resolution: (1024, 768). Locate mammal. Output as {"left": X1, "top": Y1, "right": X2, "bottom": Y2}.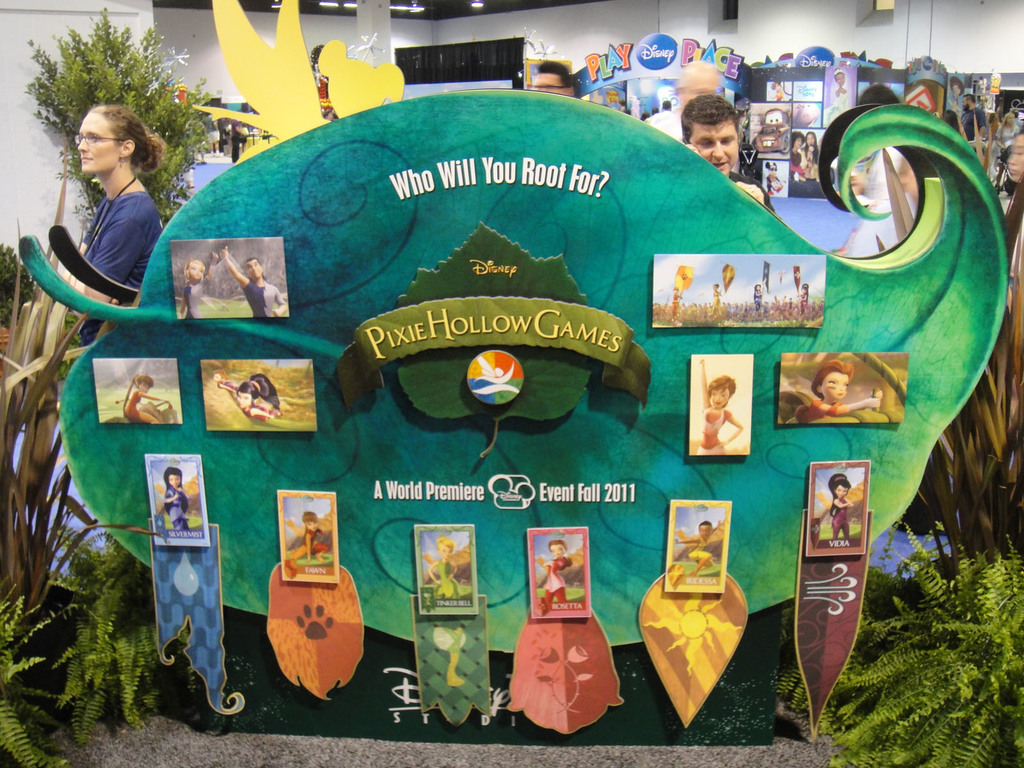
{"left": 24, "top": 90, "right": 163, "bottom": 307}.
